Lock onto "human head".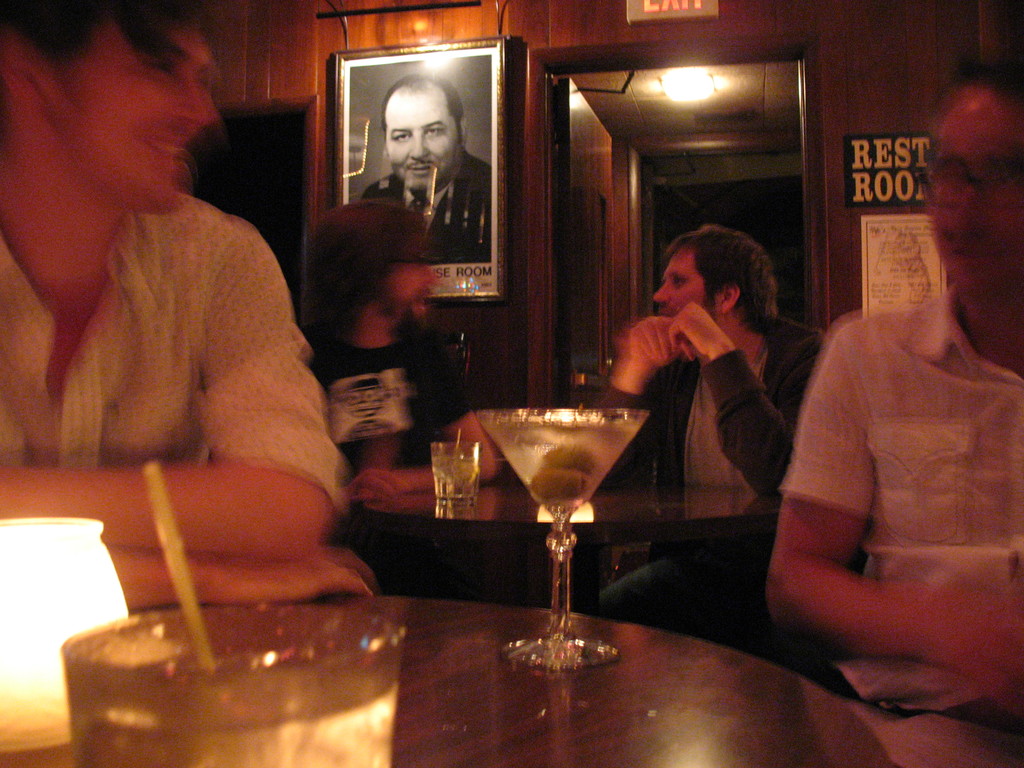
Locked: box=[932, 61, 1023, 307].
